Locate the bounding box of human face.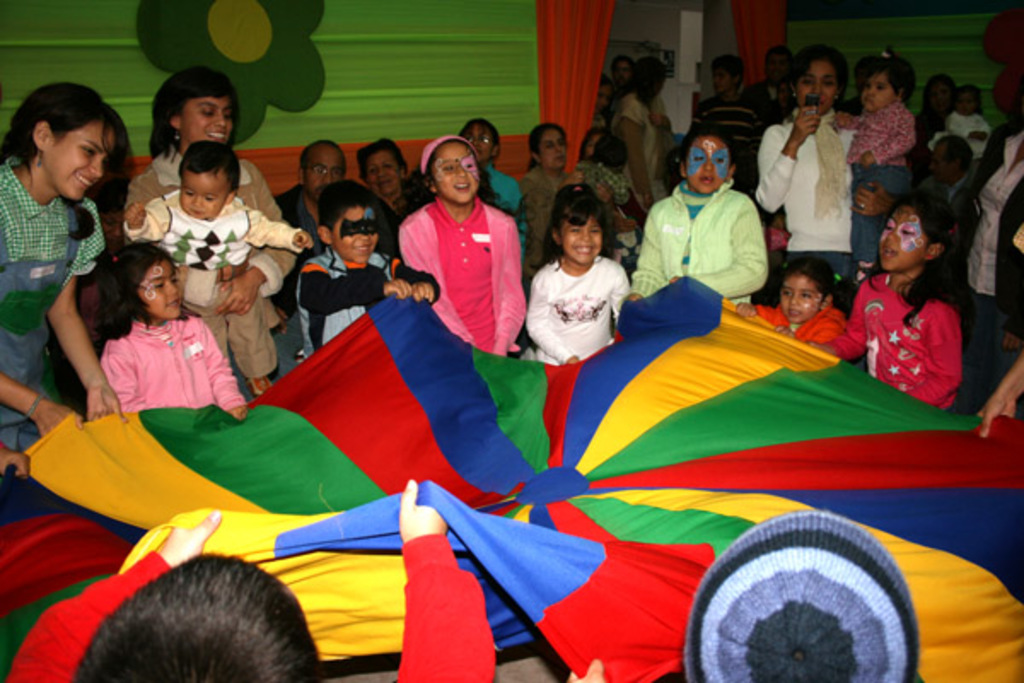
Bounding box: x1=688, y1=138, x2=729, y2=191.
